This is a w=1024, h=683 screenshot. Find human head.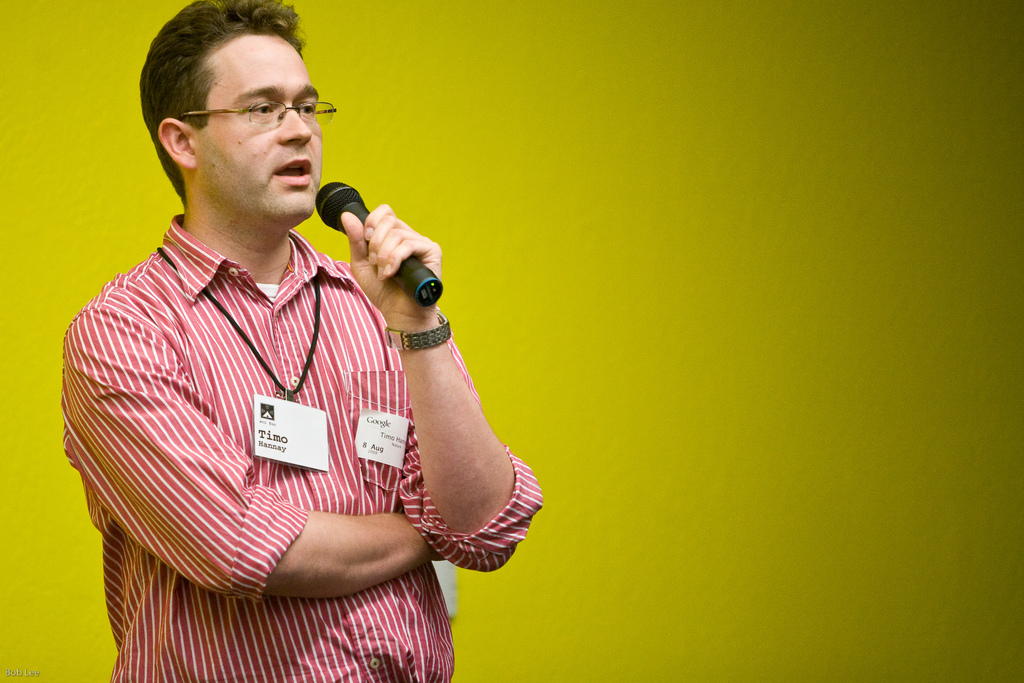
Bounding box: crop(132, 5, 335, 226).
